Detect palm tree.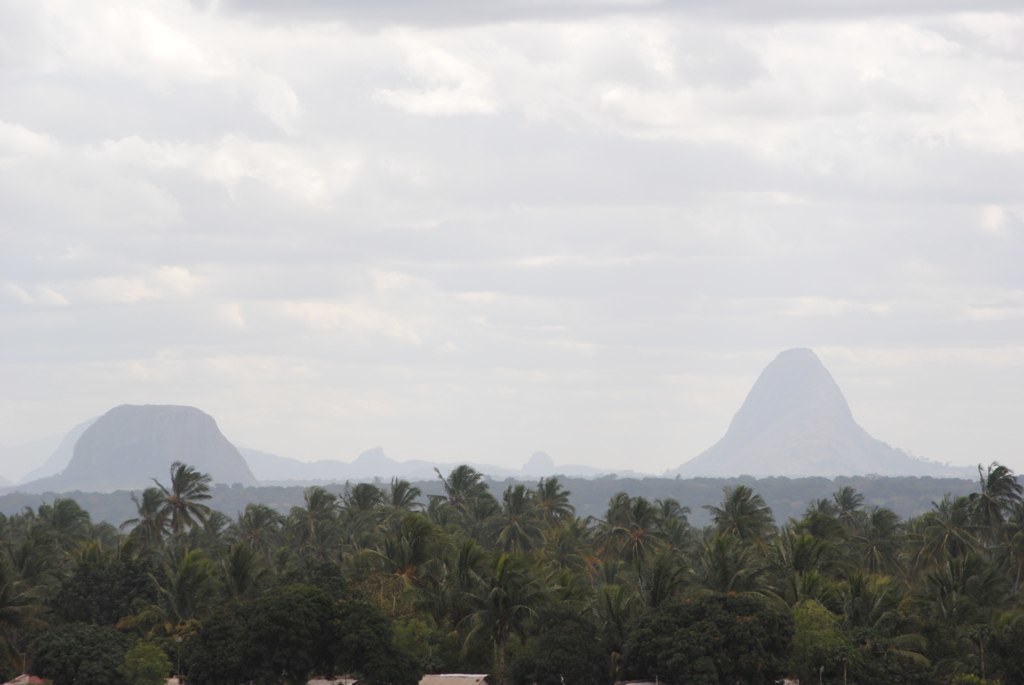
Detected at 840, 551, 907, 636.
